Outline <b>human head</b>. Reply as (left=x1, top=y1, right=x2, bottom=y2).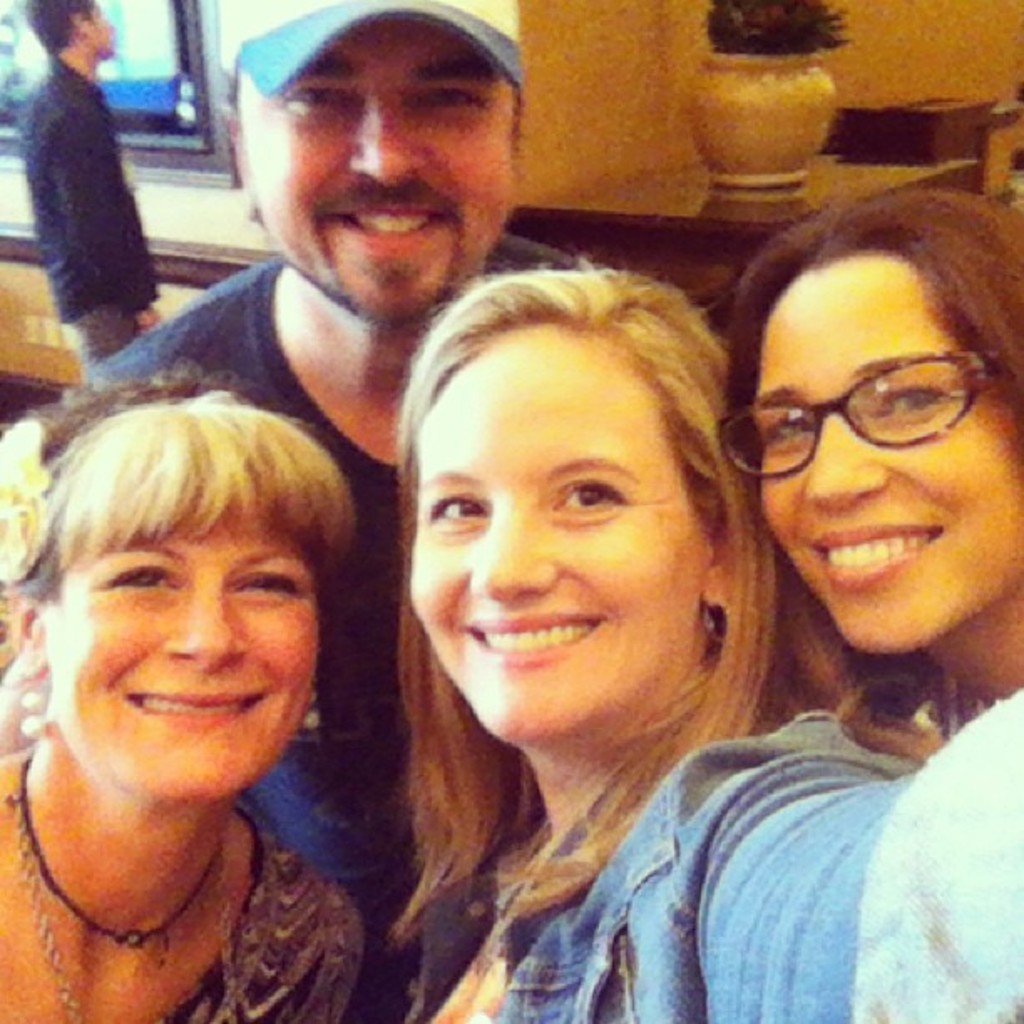
(left=381, top=261, right=850, bottom=756).
